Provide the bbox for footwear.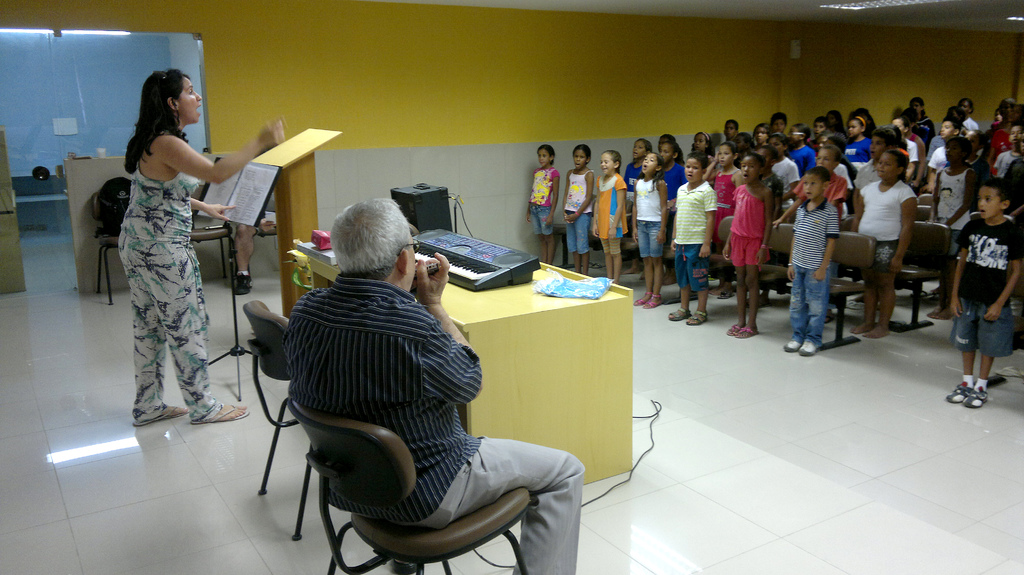
<region>689, 309, 707, 325</region>.
